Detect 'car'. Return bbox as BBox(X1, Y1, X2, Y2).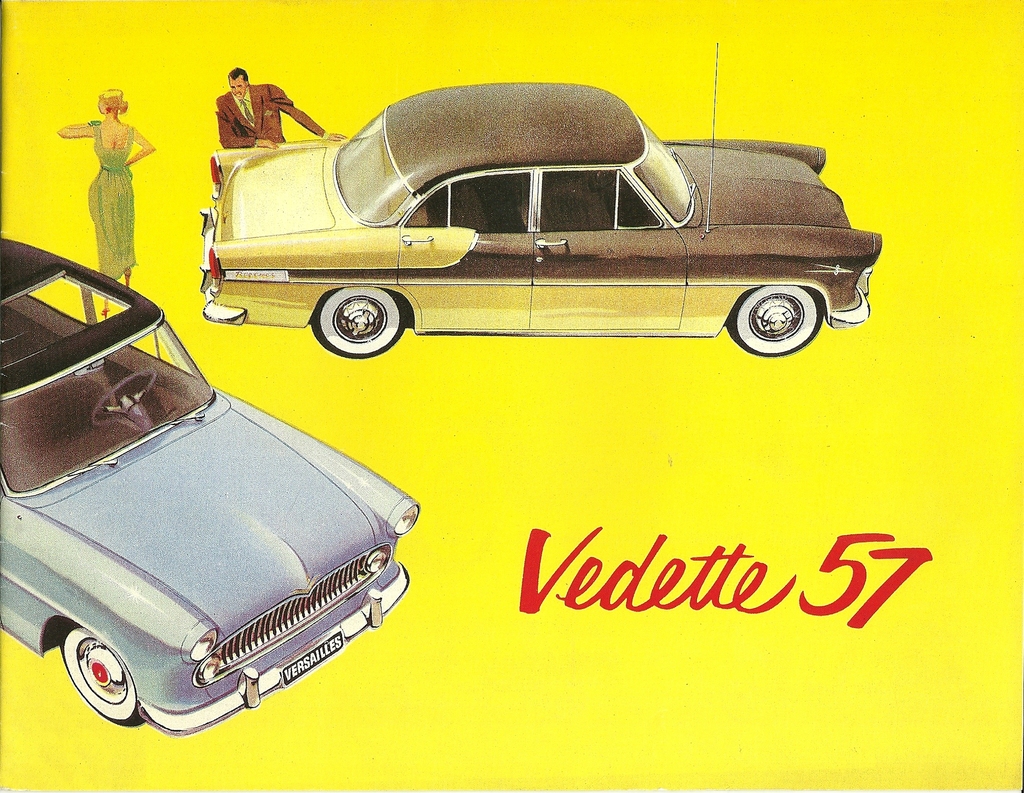
BBox(200, 83, 884, 360).
